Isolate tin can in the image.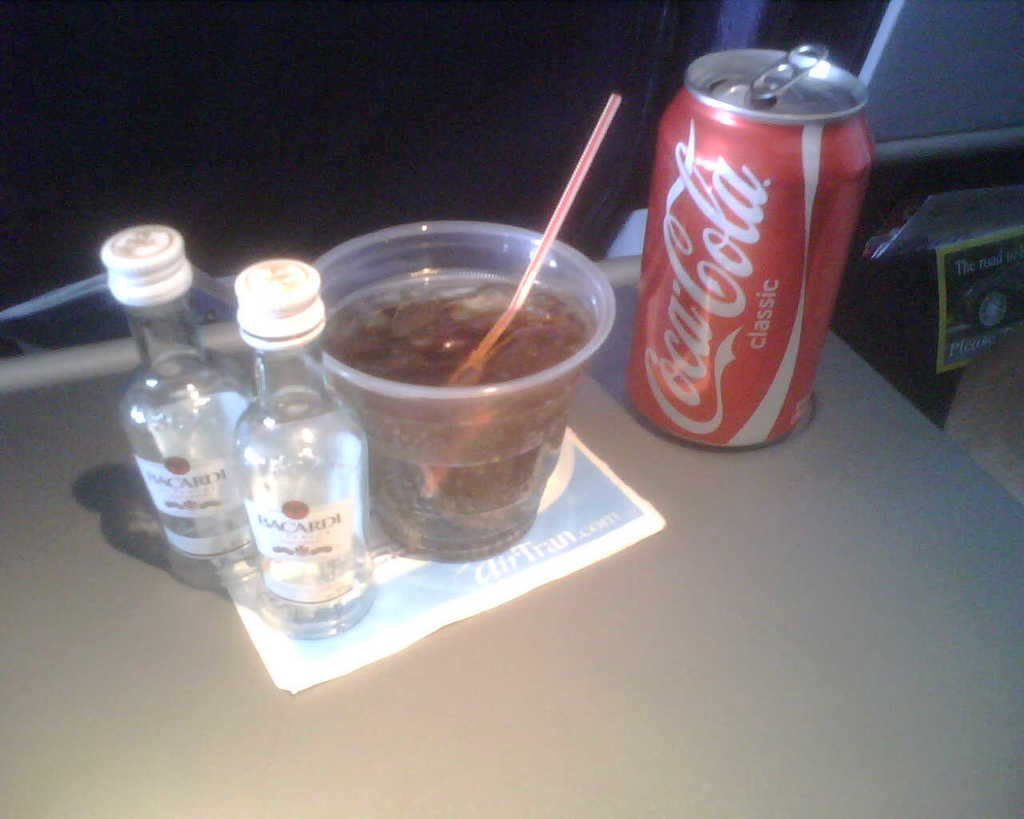
Isolated region: pyautogui.locateOnScreen(626, 37, 874, 445).
